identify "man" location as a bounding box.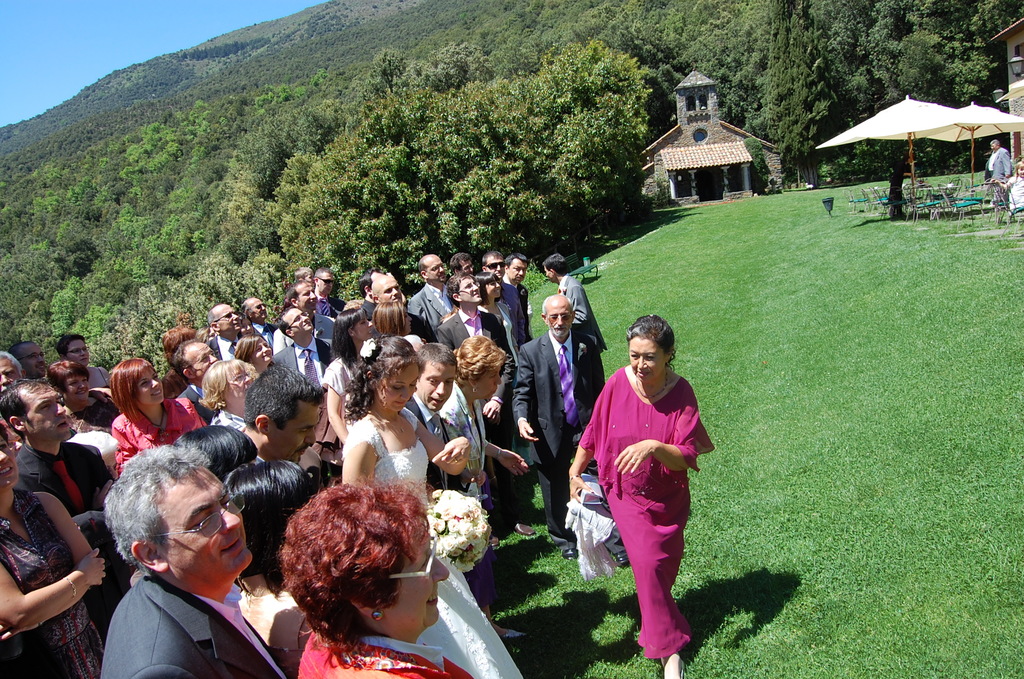
bbox=(538, 247, 609, 350).
